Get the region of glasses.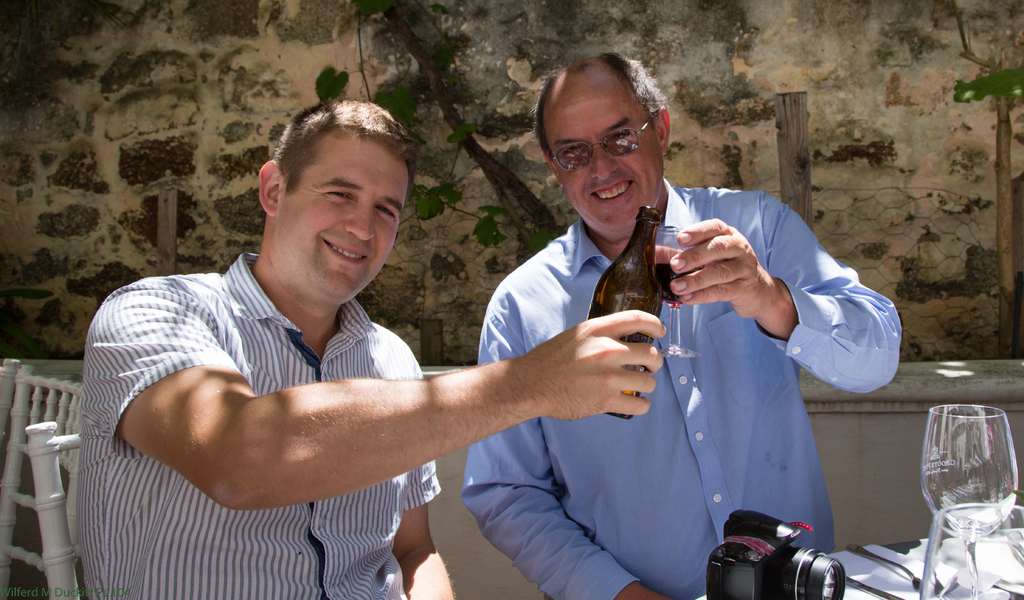
left=547, top=113, right=657, bottom=172.
